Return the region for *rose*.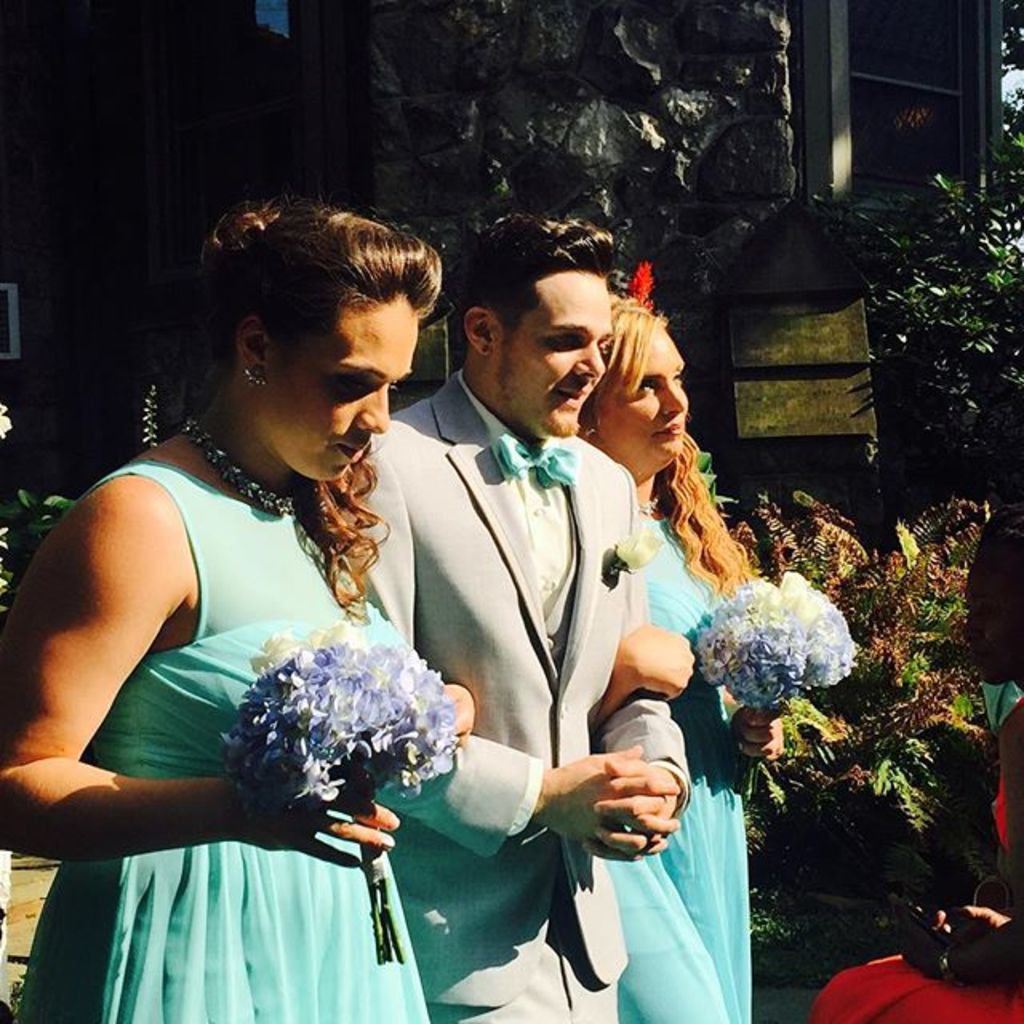
bbox=(251, 624, 309, 677).
